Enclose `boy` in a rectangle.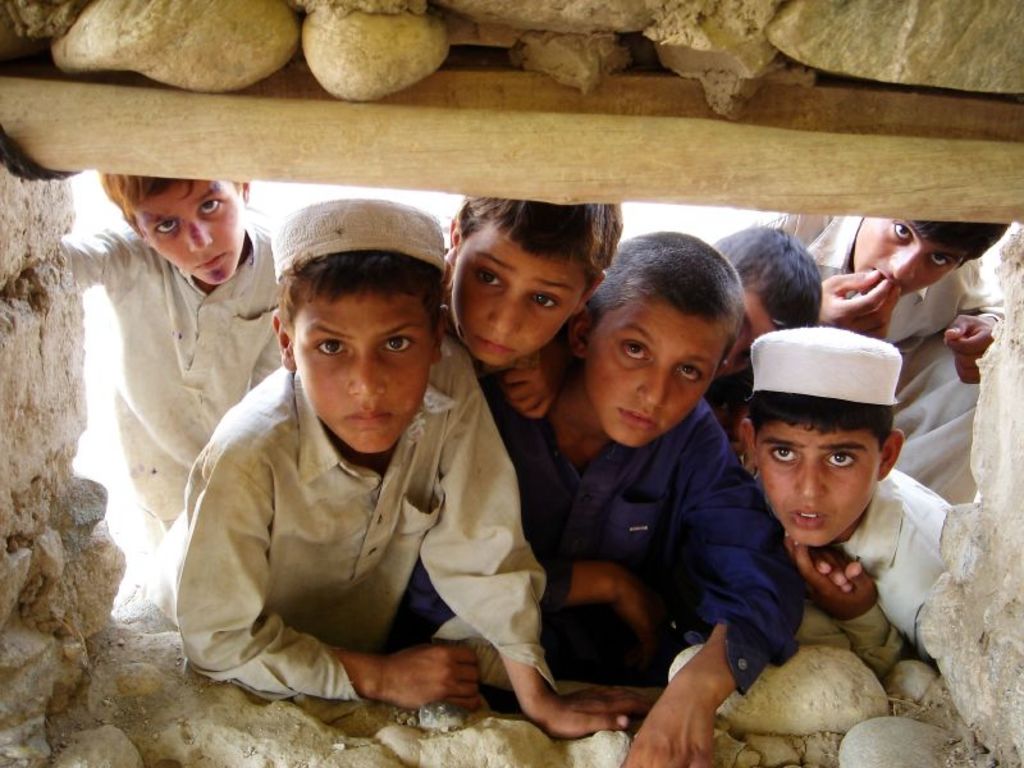
<region>128, 198, 657, 739</region>.
